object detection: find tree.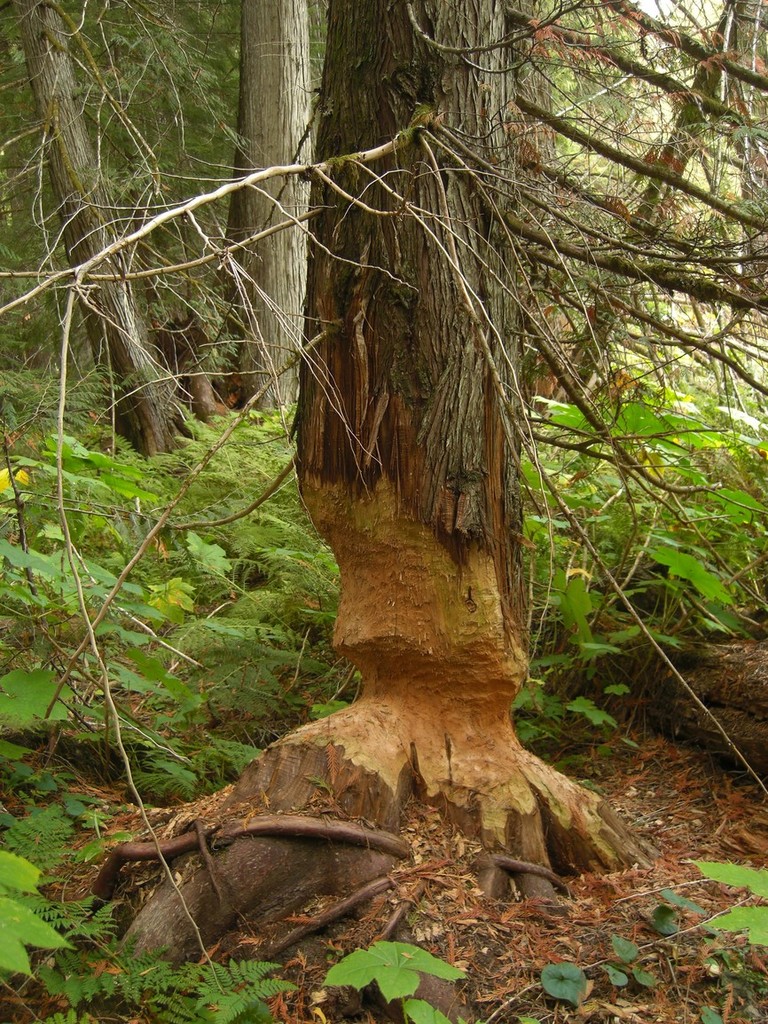
x1=82, y1=0, x2=681, y2=973.
